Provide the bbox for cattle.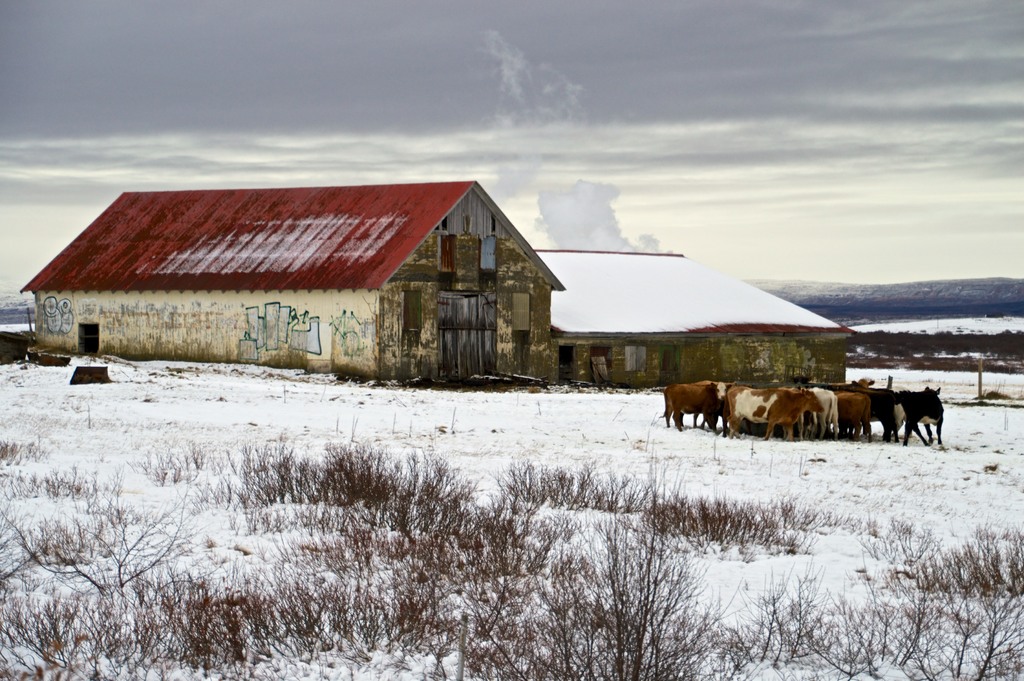
region(832, 378, 874, 388).
